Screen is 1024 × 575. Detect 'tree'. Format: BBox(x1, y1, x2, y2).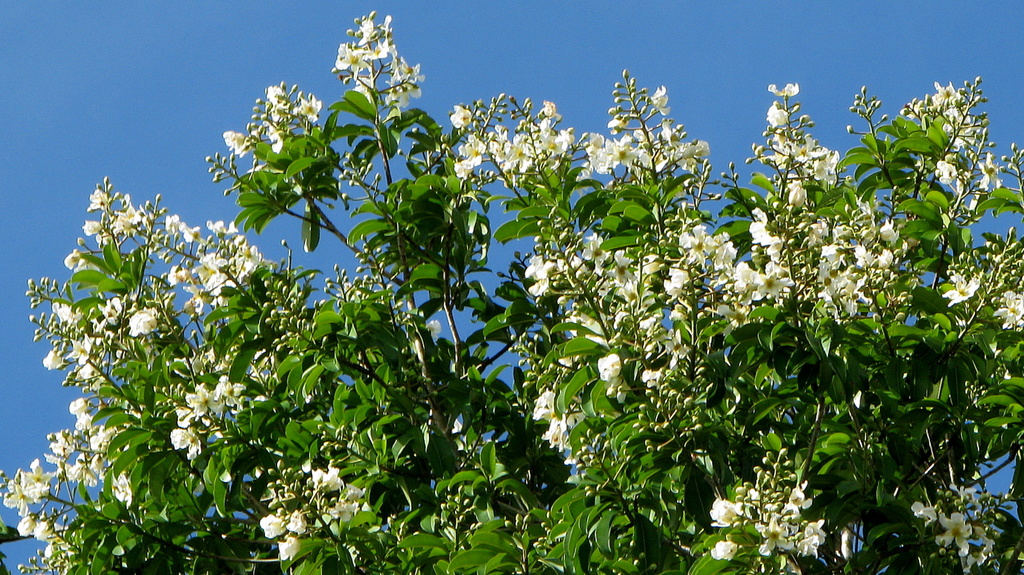
BBox(38, 22, 1023, 562).
